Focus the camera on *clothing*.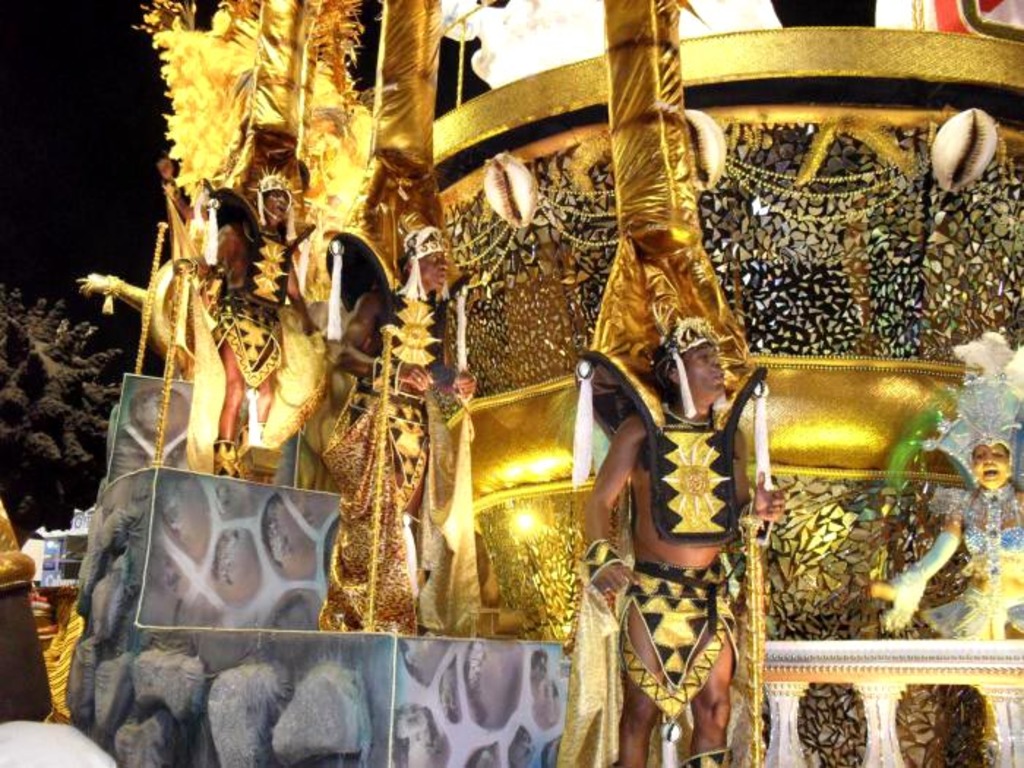
Focus region: [556,348,767,767].
